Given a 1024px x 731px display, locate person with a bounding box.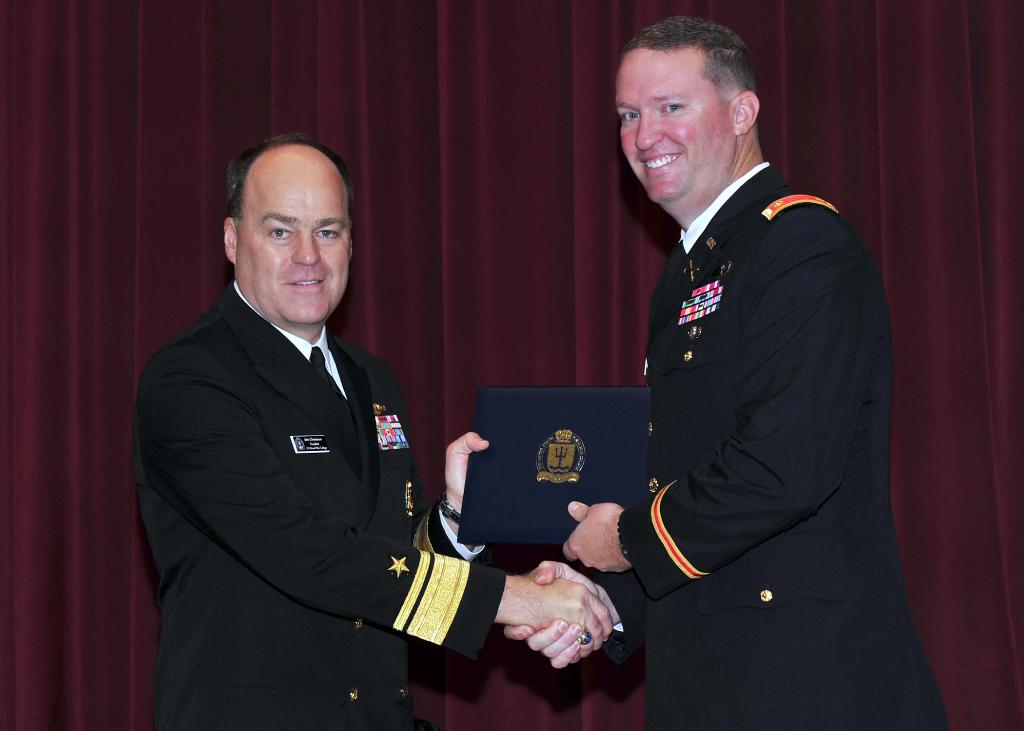
Located: [left=502, top=13, right=952, bottom=730].
